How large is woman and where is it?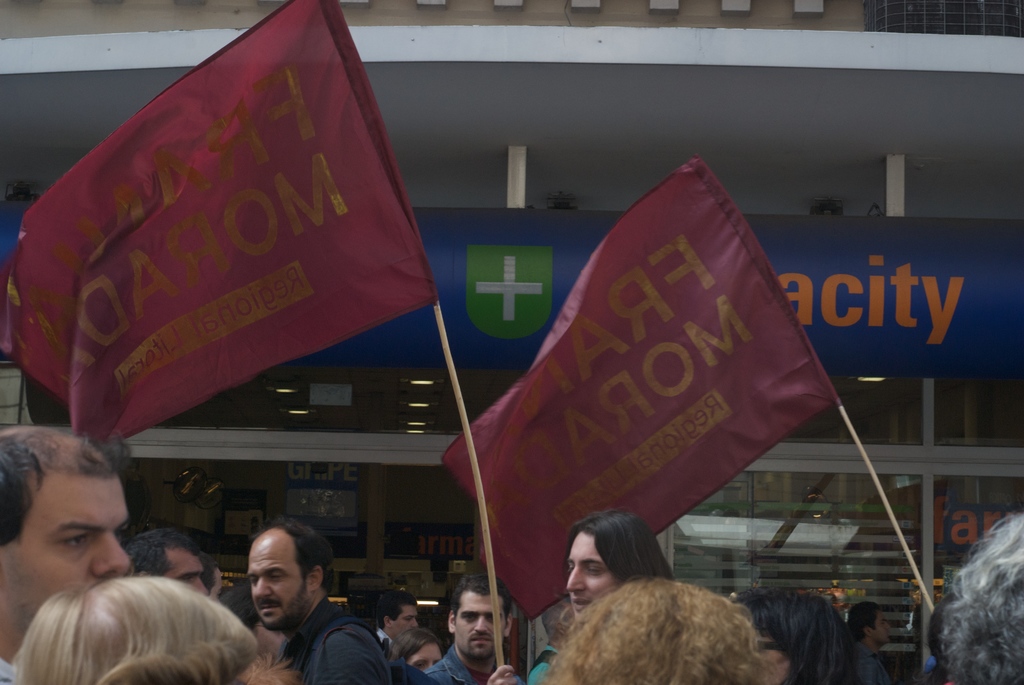
Bounding box: {"x1": 734, "y1": 574, "x2": 859, "y2": 684}.
